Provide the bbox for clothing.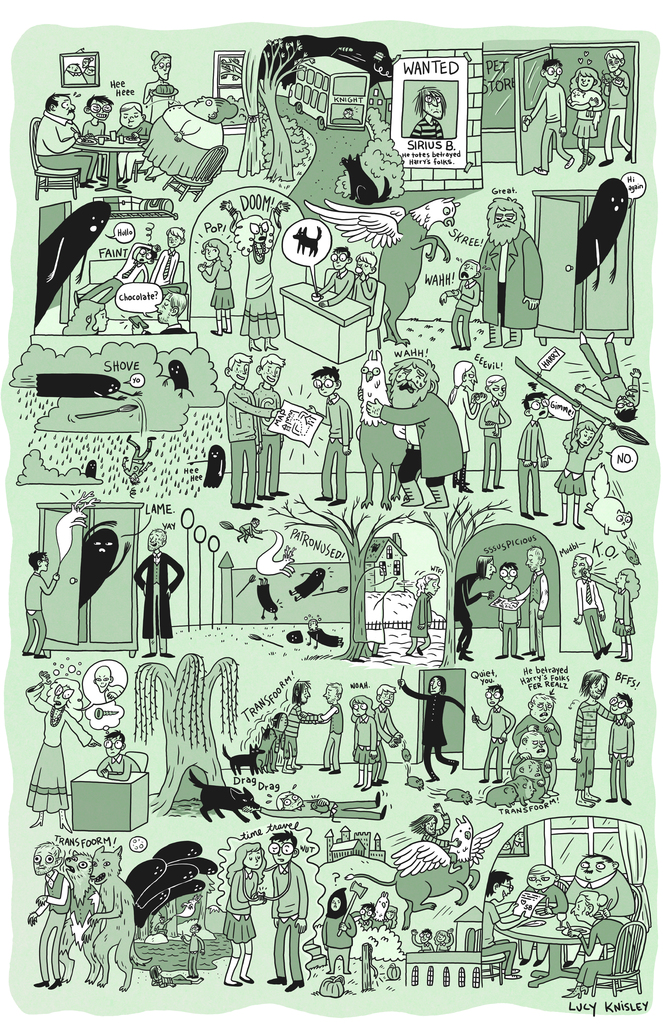
bbox=[514, 407, 541, 514].
